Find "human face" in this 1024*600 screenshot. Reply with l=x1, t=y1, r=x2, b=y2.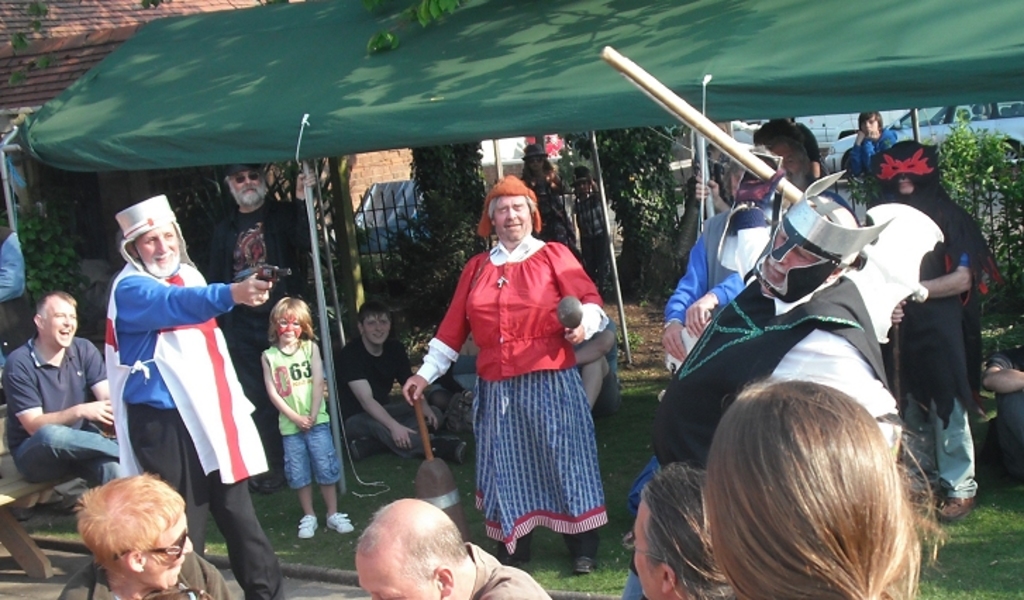
l=276, t=307, r=301, b=342.
